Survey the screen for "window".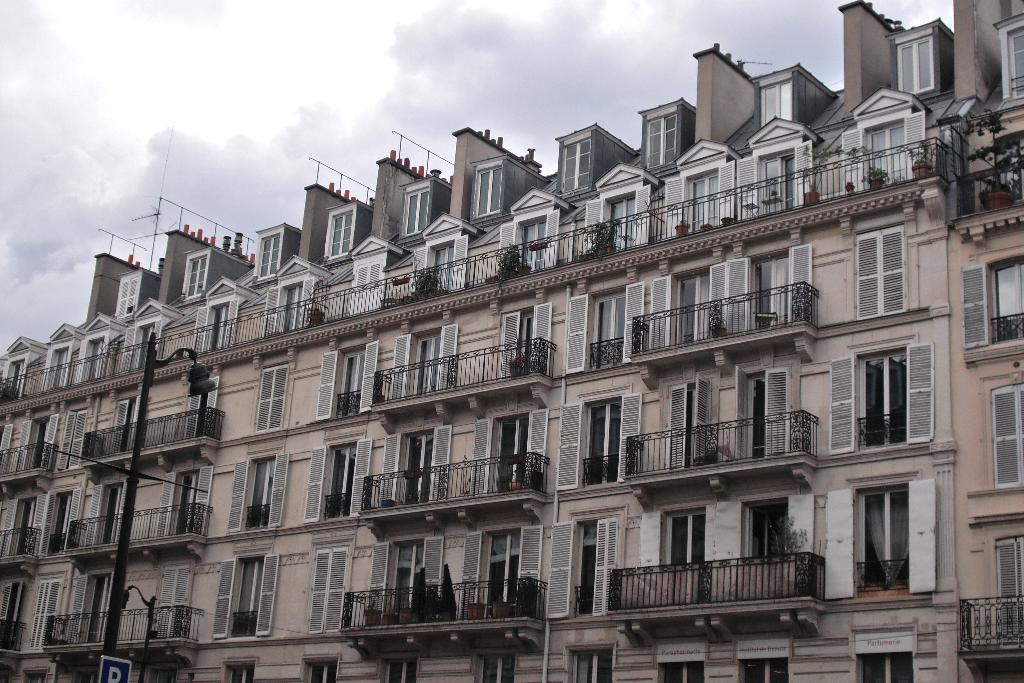
Survey found: box(348, 234, 396, 319).
